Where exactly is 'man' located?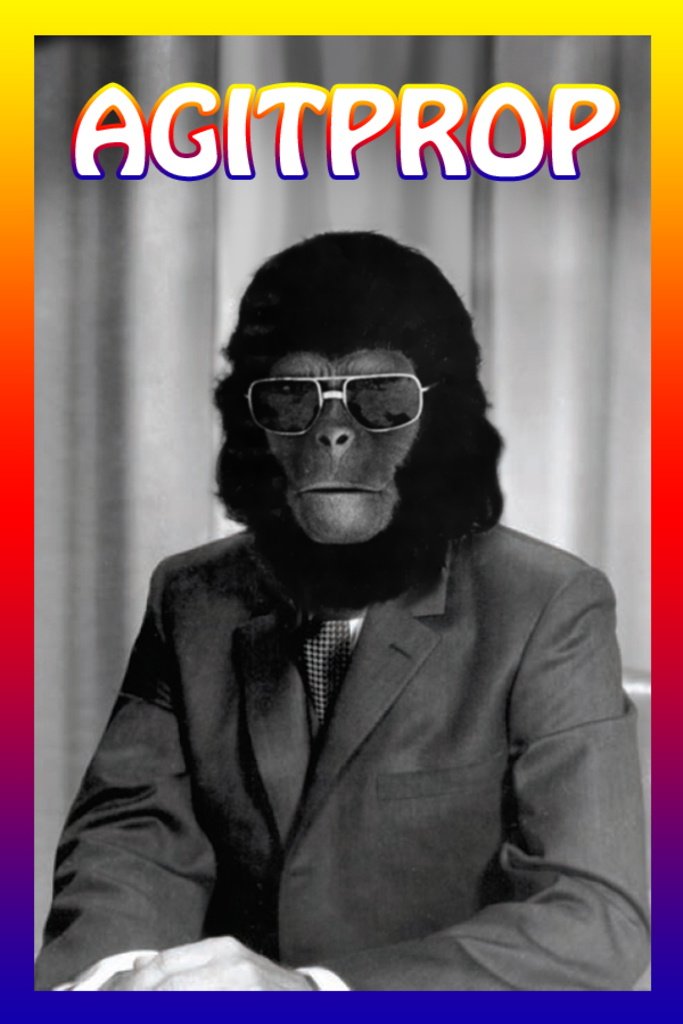
Its bounding box is rect(34, 223, 652, 997).
